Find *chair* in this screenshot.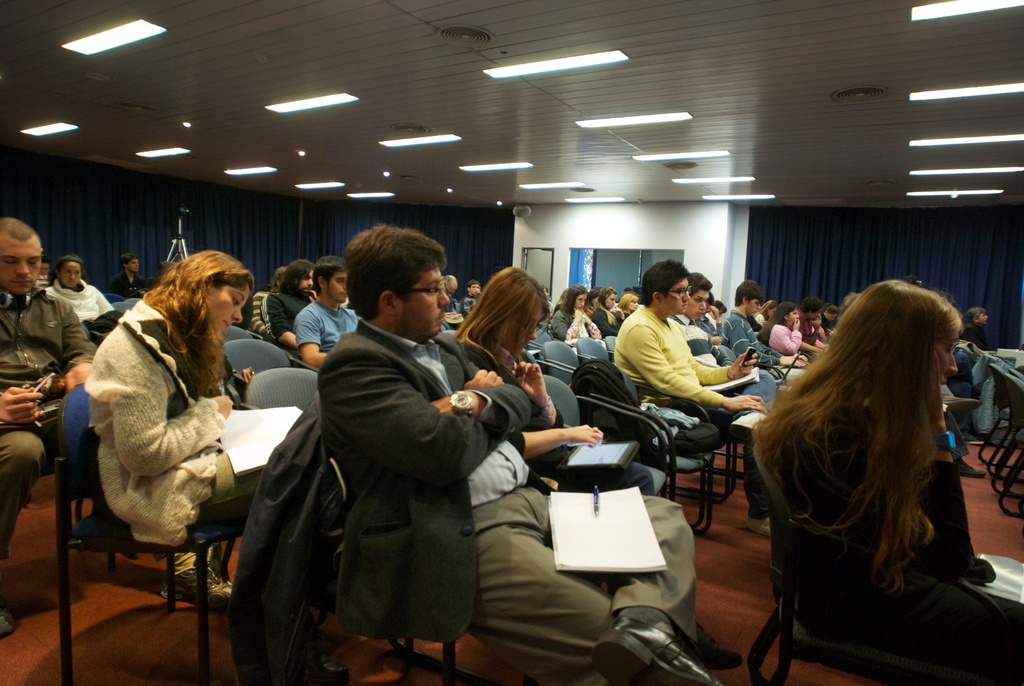
The bounding box for *chair* is {"left": 50, "top": 384, "right": 253, "bottom": 685}.
